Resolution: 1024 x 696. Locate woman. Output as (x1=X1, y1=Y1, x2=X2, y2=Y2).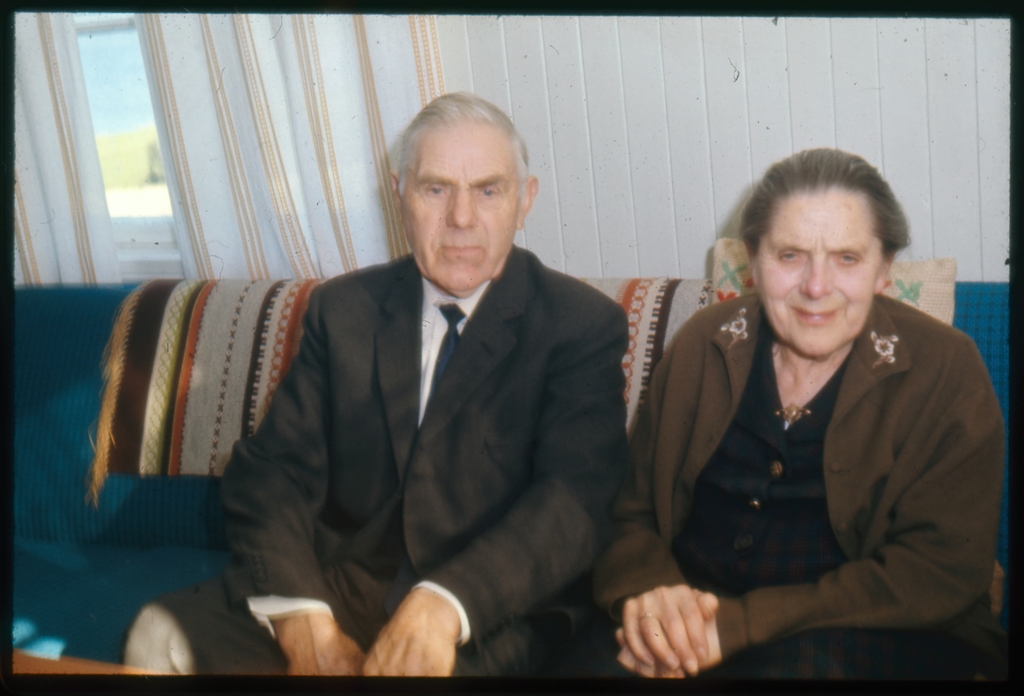
(x1=623, y1=145, x2=991, y2=695).
